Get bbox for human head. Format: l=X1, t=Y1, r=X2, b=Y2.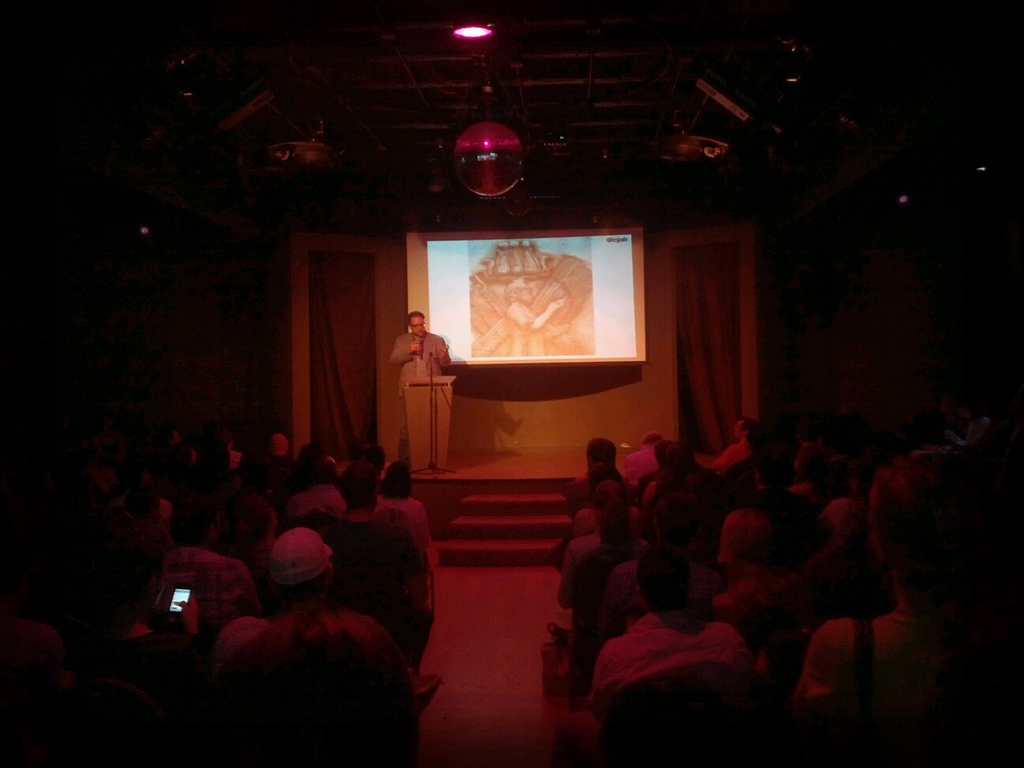
l=586, t=459, r=622, b=485.
